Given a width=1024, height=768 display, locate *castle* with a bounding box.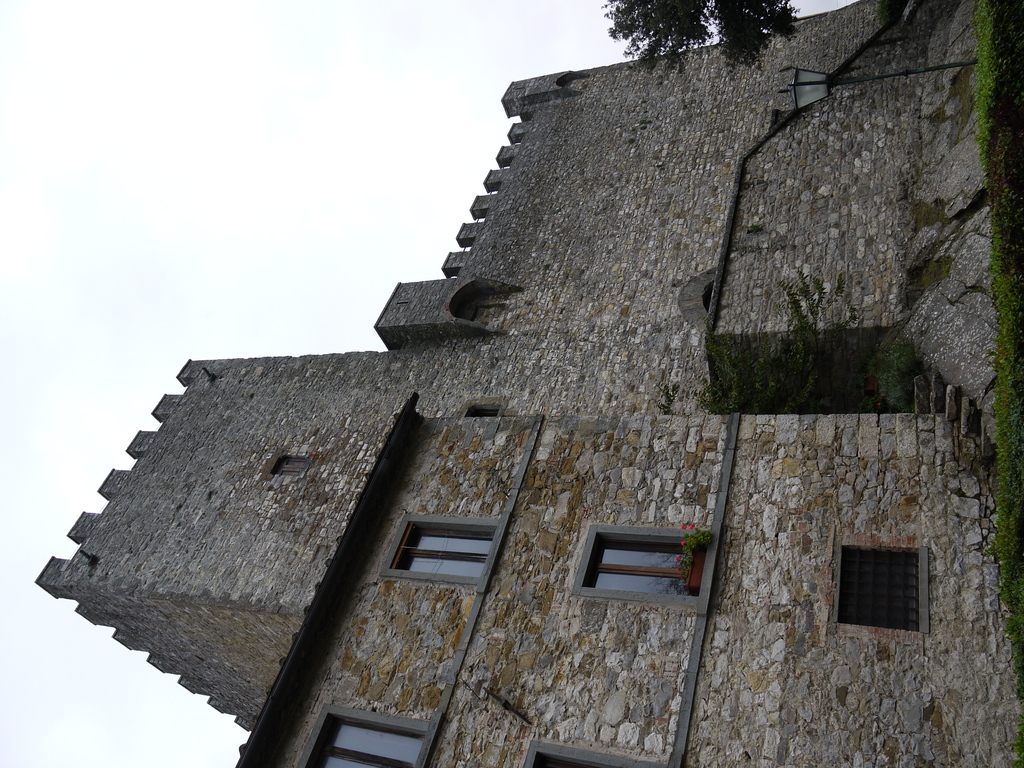
Located: <box>35,0,1023,767</box>.
